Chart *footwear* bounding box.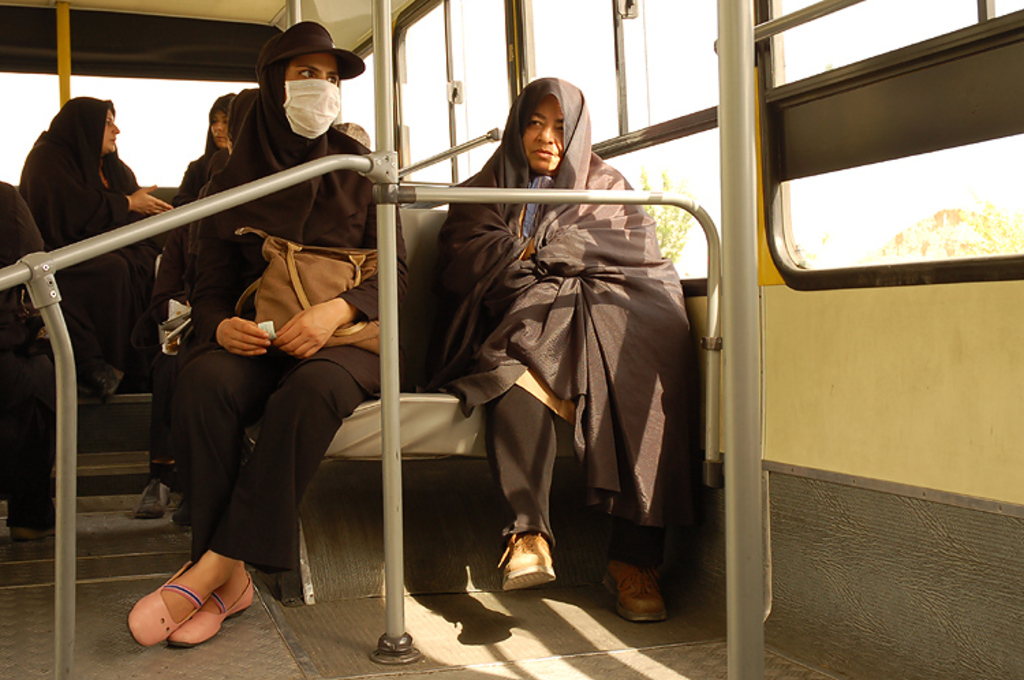
Charted: (15, 501, 59, 539).
